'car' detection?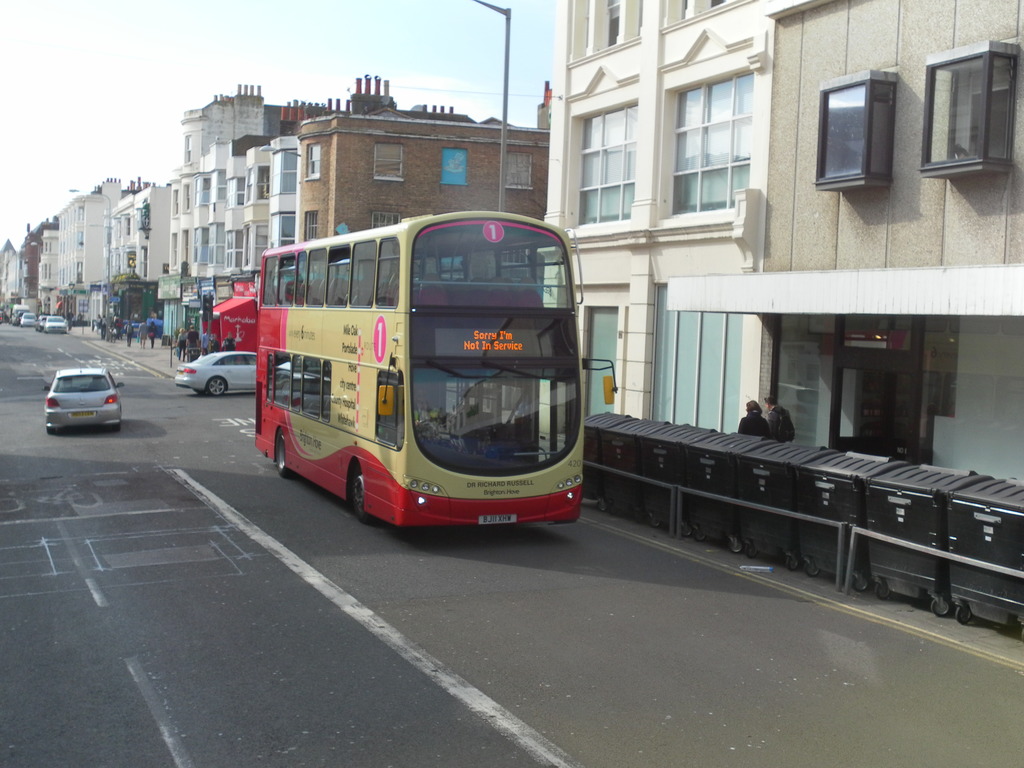
x1=45 y1=315 x2=66 y2=332
